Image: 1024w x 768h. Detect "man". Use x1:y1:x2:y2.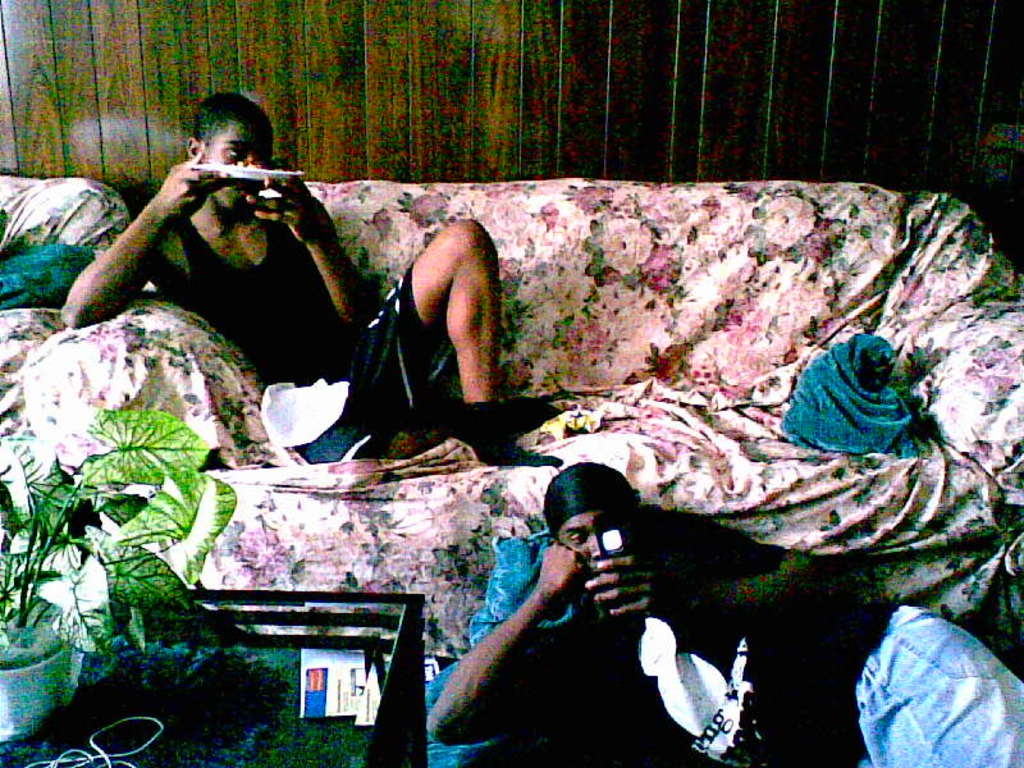
429:461:824:767.
